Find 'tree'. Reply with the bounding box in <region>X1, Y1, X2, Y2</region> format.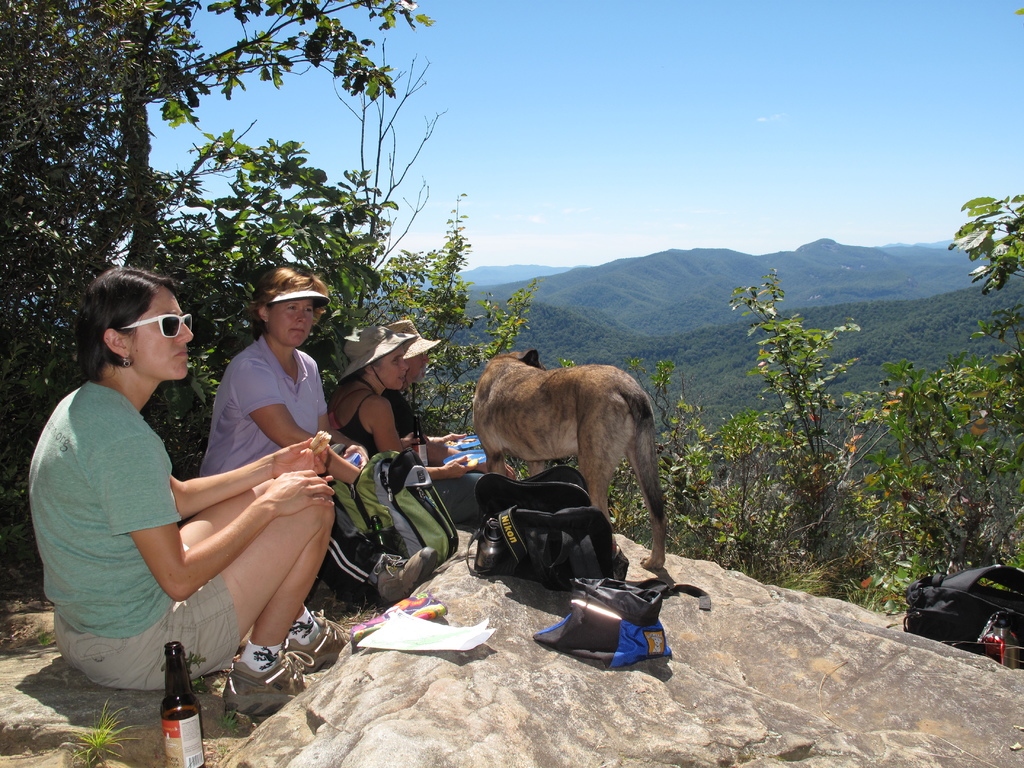
<region>943, 188, 1023, 423</region>.
